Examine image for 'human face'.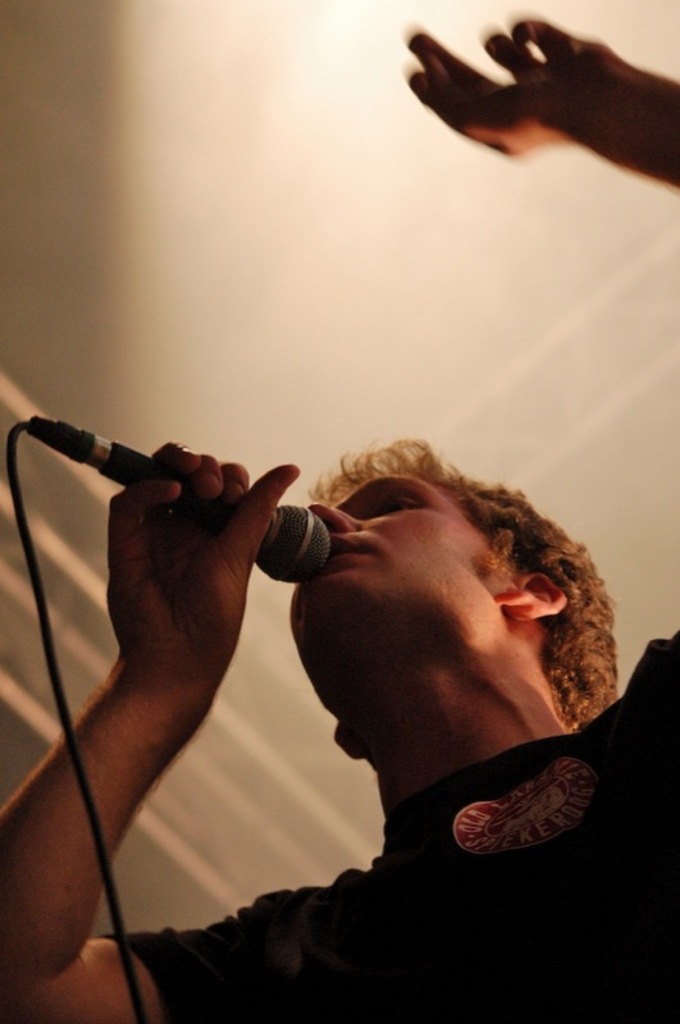
Examination result: crop(289, 457, 497, 714).
